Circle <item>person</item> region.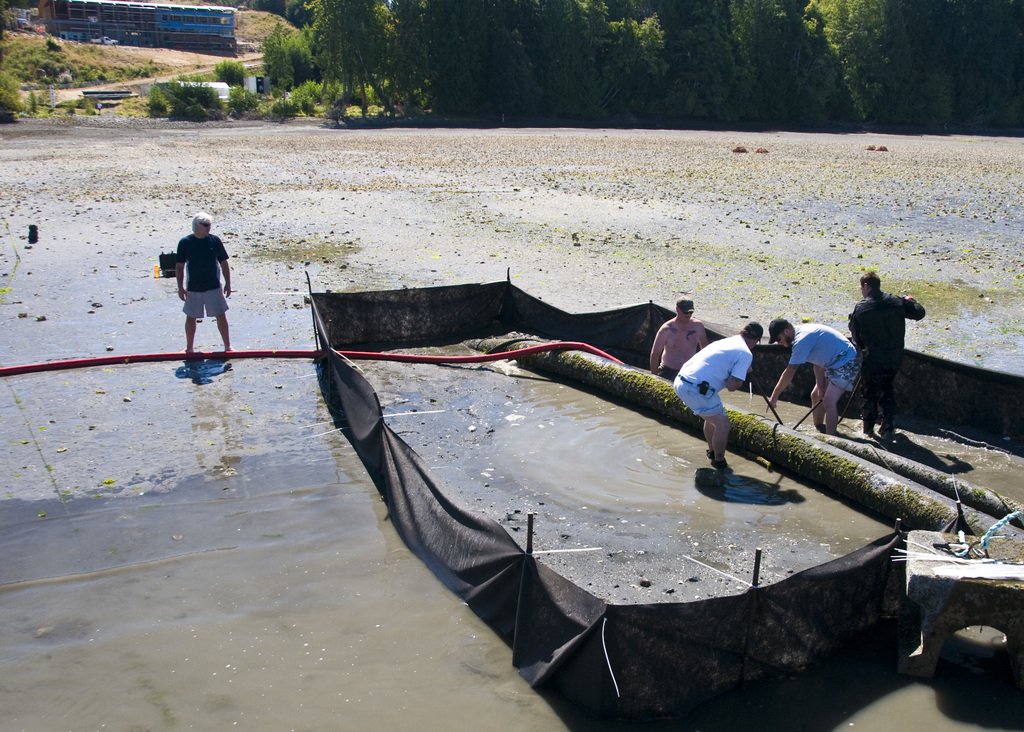
Region: 671,314,761,476.
